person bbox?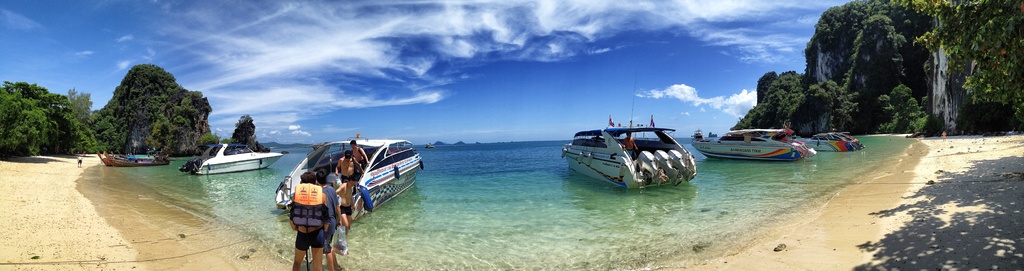
l=335, t=151, r=362, b=174
